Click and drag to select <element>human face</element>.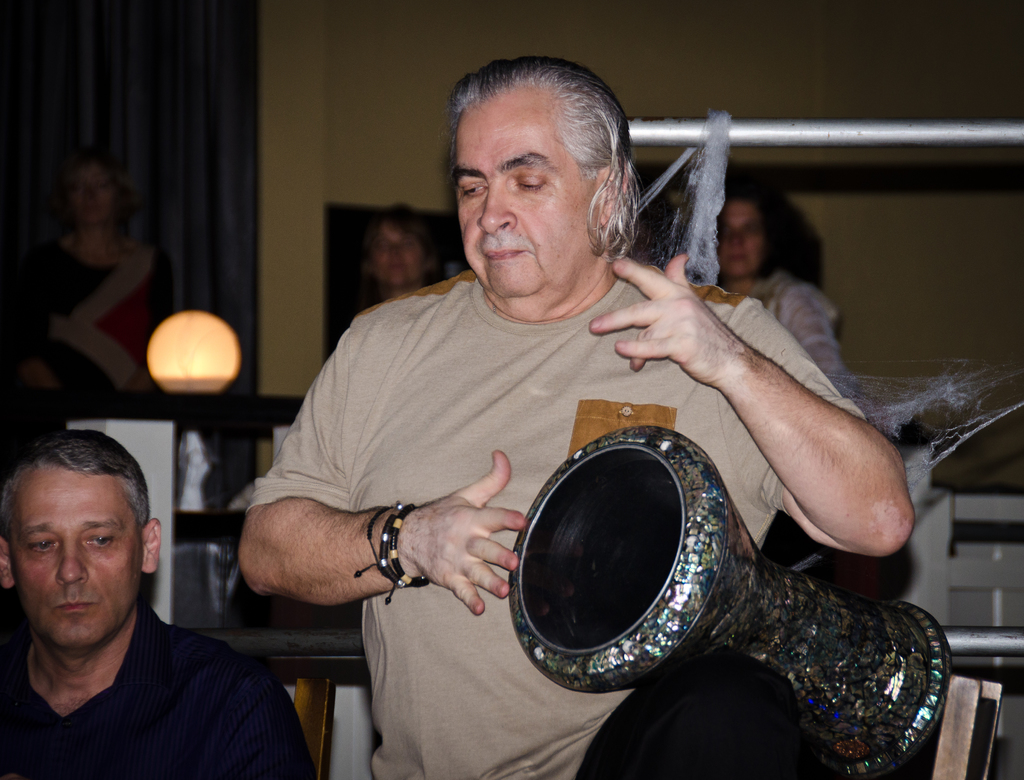
Selection: bbox=(12, 467, 142, 654).
